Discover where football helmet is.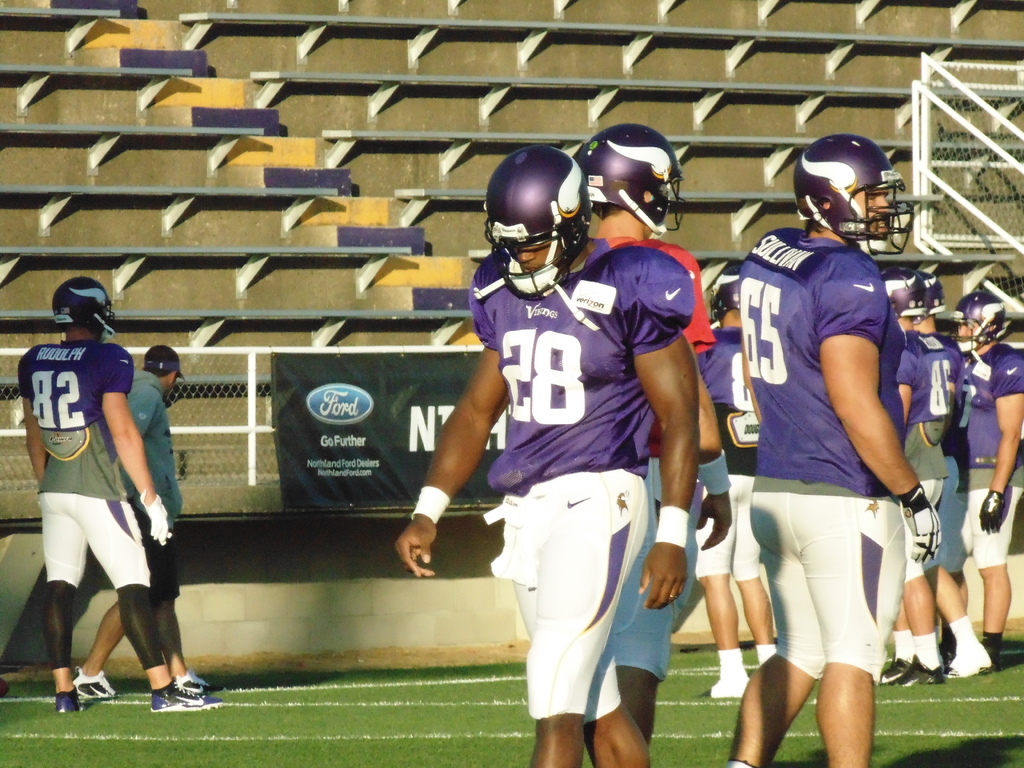
Discovered at left=575, top=121, right=688, bottom=237.
